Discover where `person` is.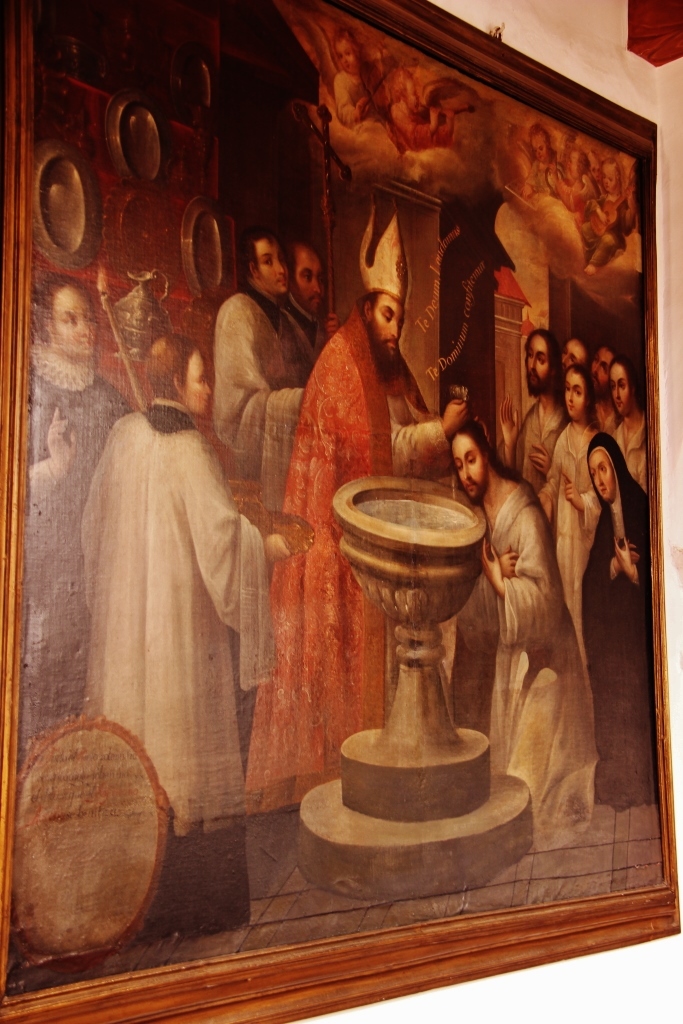
Discovered at pyautogui.locateOnScreen(20, 270, 135, 776).
